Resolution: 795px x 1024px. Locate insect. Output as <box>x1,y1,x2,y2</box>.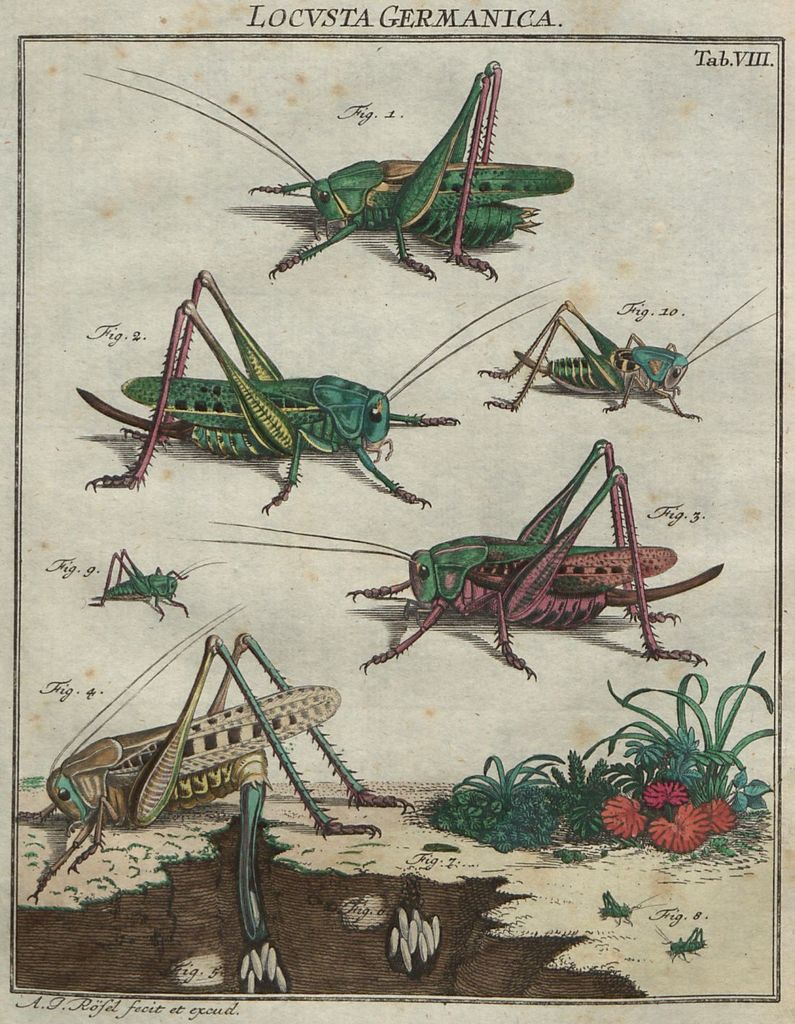
<box>476,301,772,418</box>.
